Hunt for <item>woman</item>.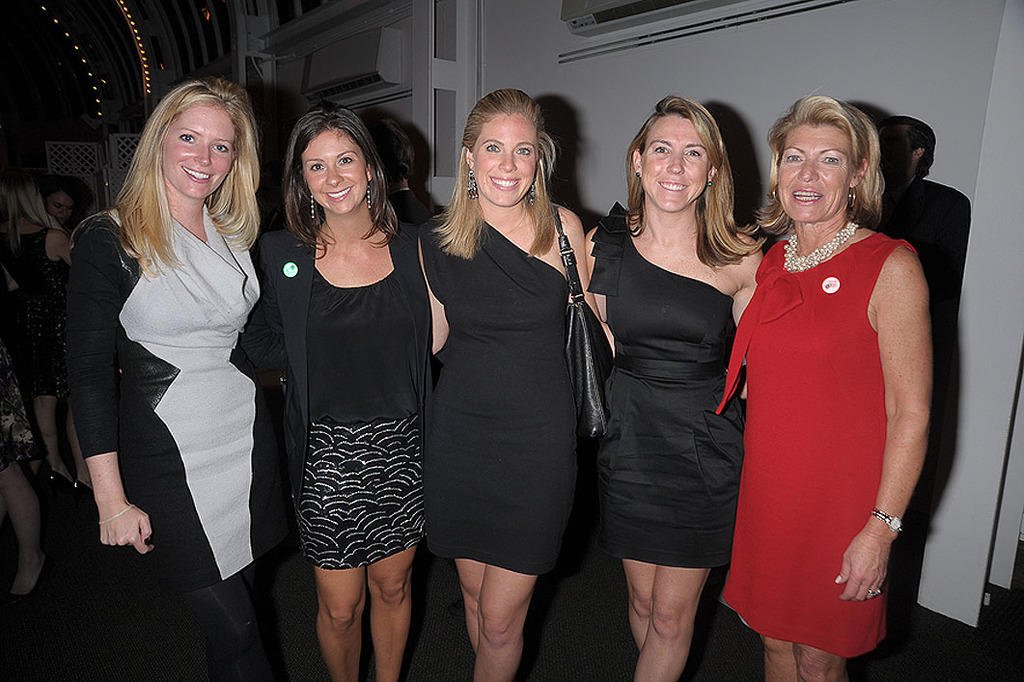
Hunted down at left=735, top=86, right=942, bottom=677.
